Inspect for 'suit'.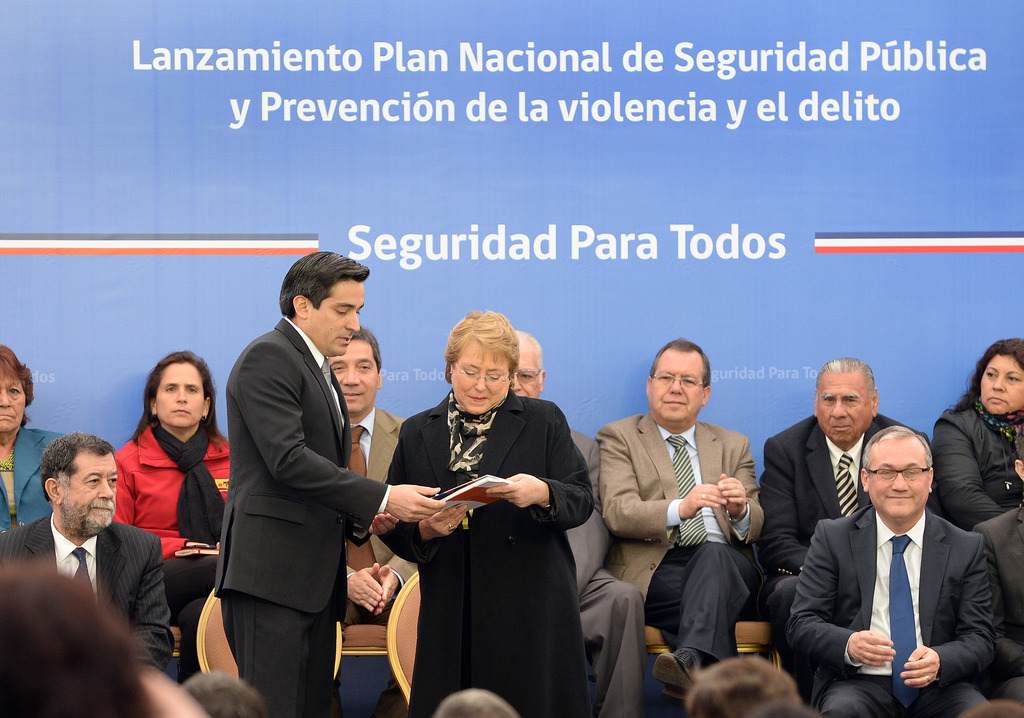
Inspection: bbox=(218, 318, 387, 717).
